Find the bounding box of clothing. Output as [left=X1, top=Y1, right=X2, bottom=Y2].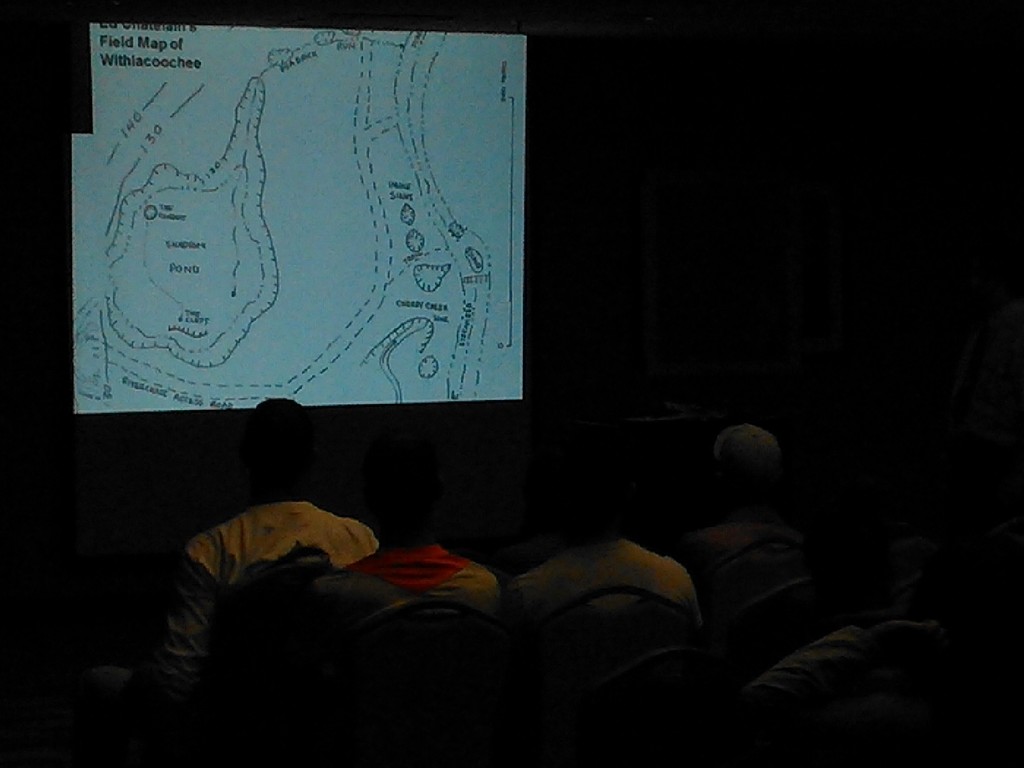
[left=171, top=490, right=381, bottom=674].
